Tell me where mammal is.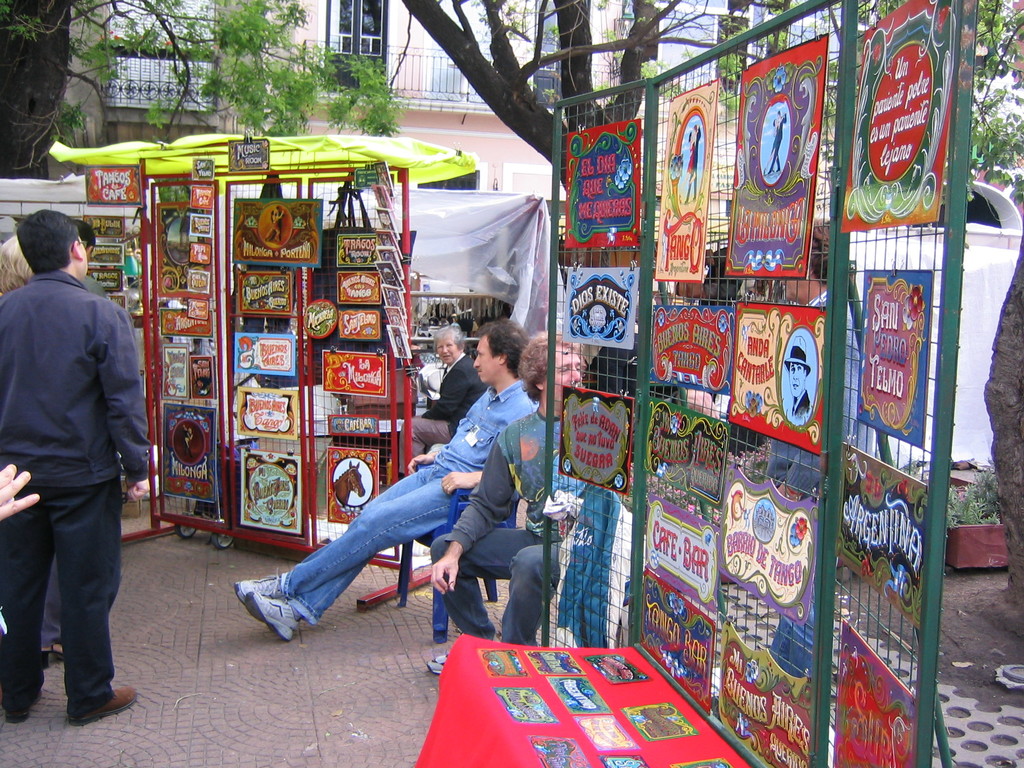
mammal is at [left=234, top=319, right=536, bottom=643].
